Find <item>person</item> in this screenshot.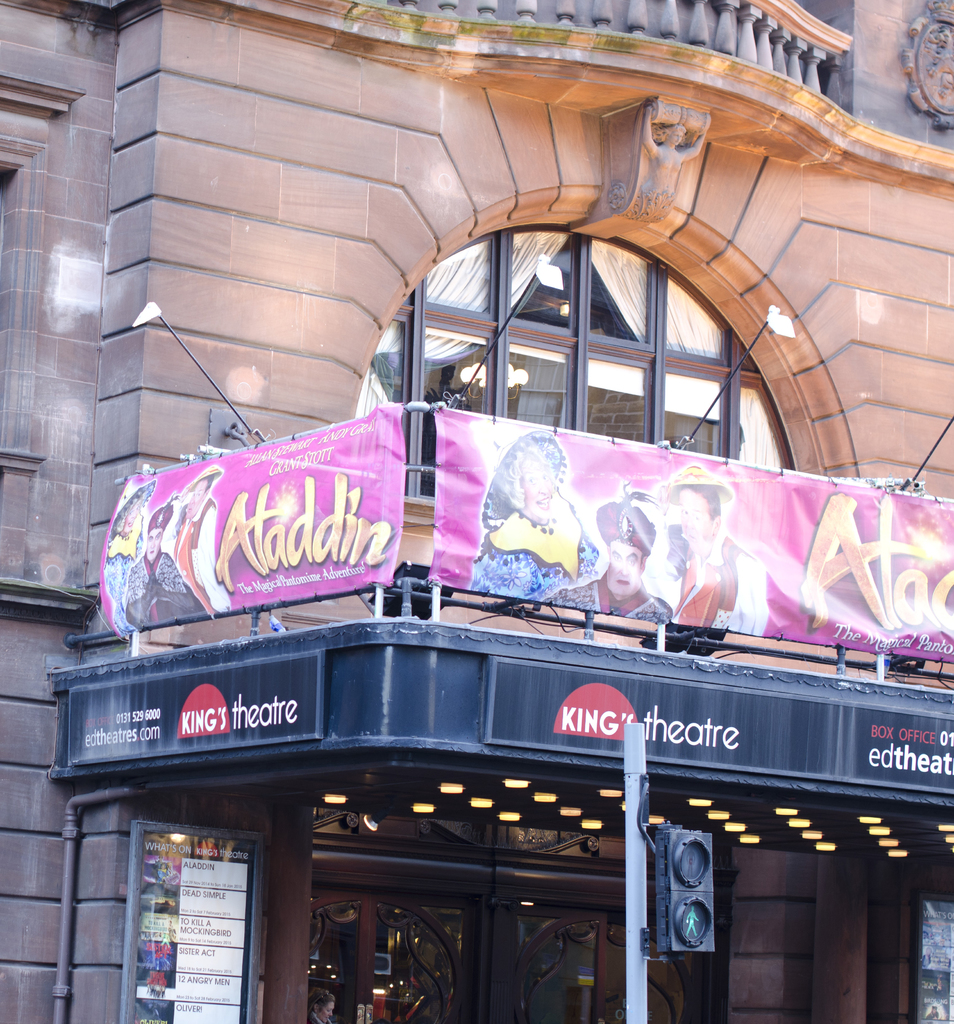
The bounding box for <item>person</item> is detection(645, 463, 768, 636).
